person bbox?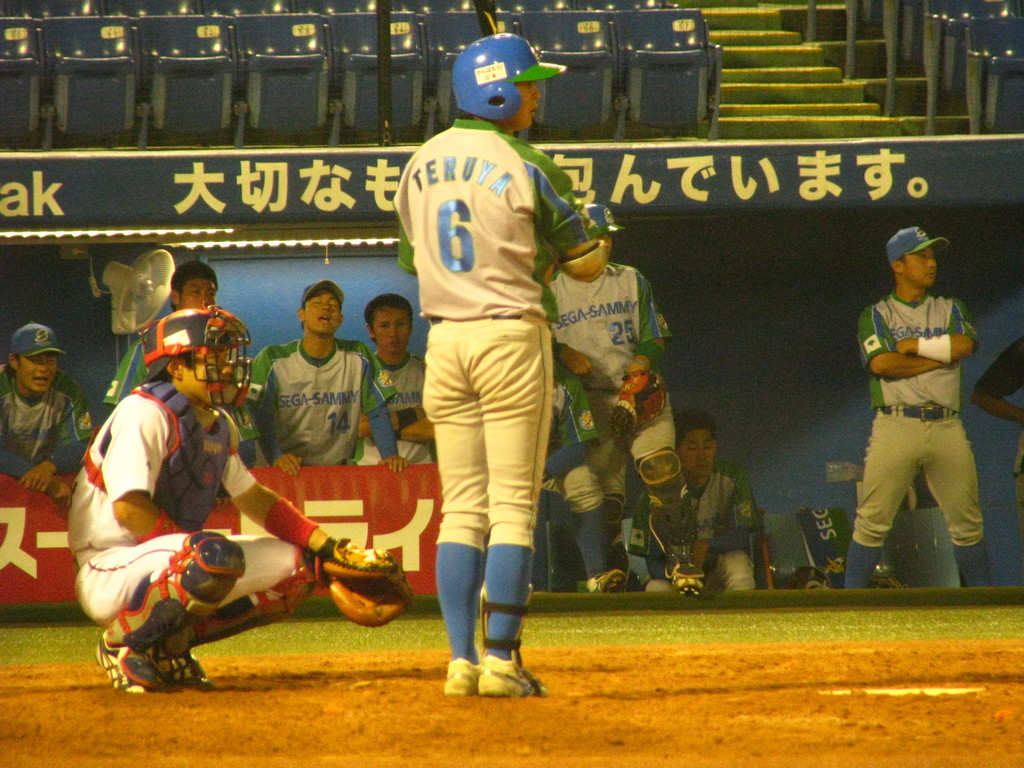
bbox=(607, 412, 755, 598)
